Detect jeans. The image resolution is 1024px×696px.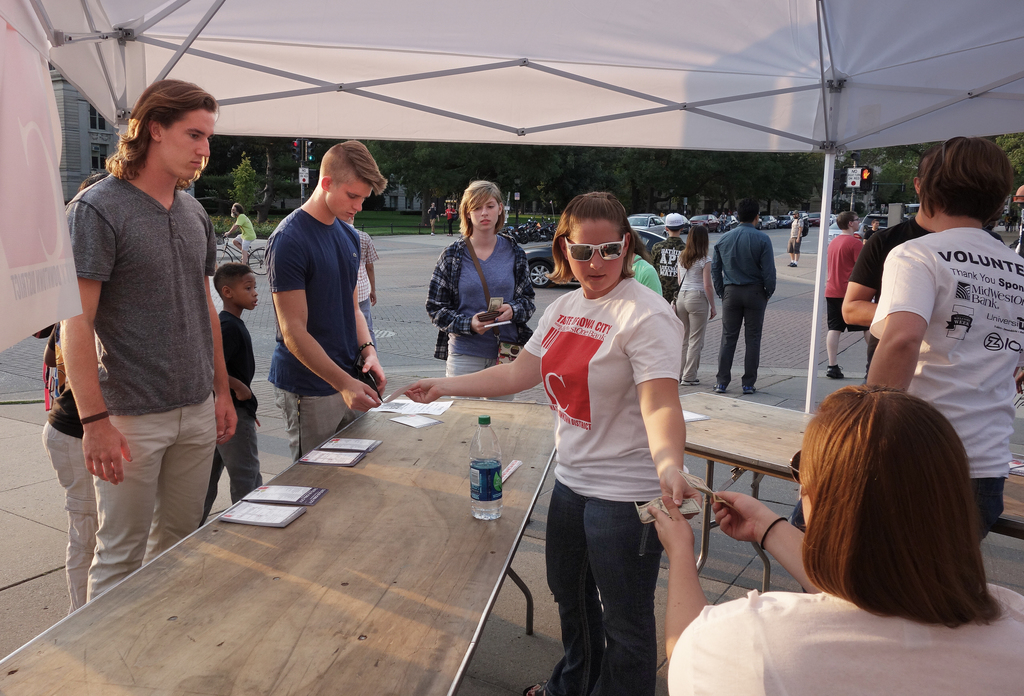
region(446, 351, 516, 403).
